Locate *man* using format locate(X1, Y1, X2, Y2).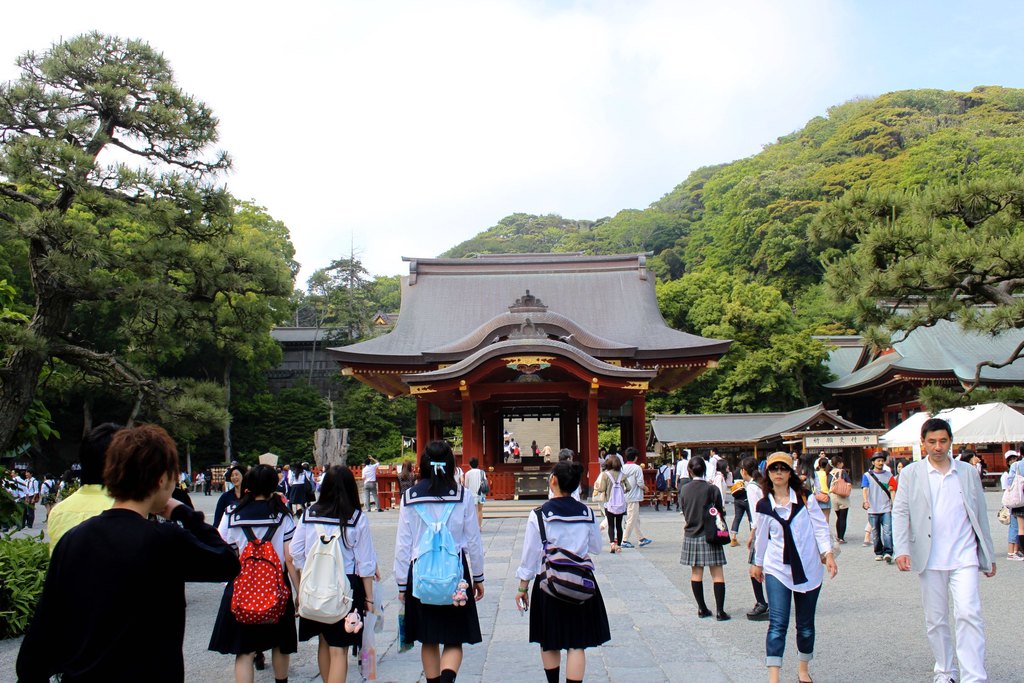
locate(895, 420, 1003, 672).
